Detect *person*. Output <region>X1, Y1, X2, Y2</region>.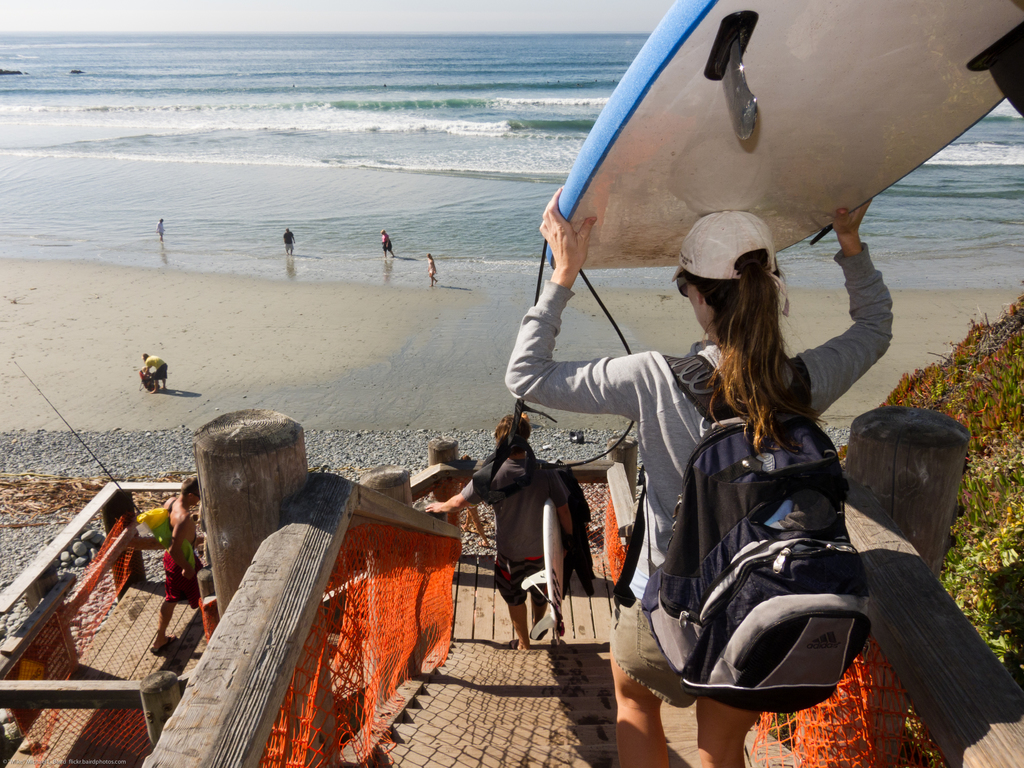
<region>376, 229, 399, 261</region>.
